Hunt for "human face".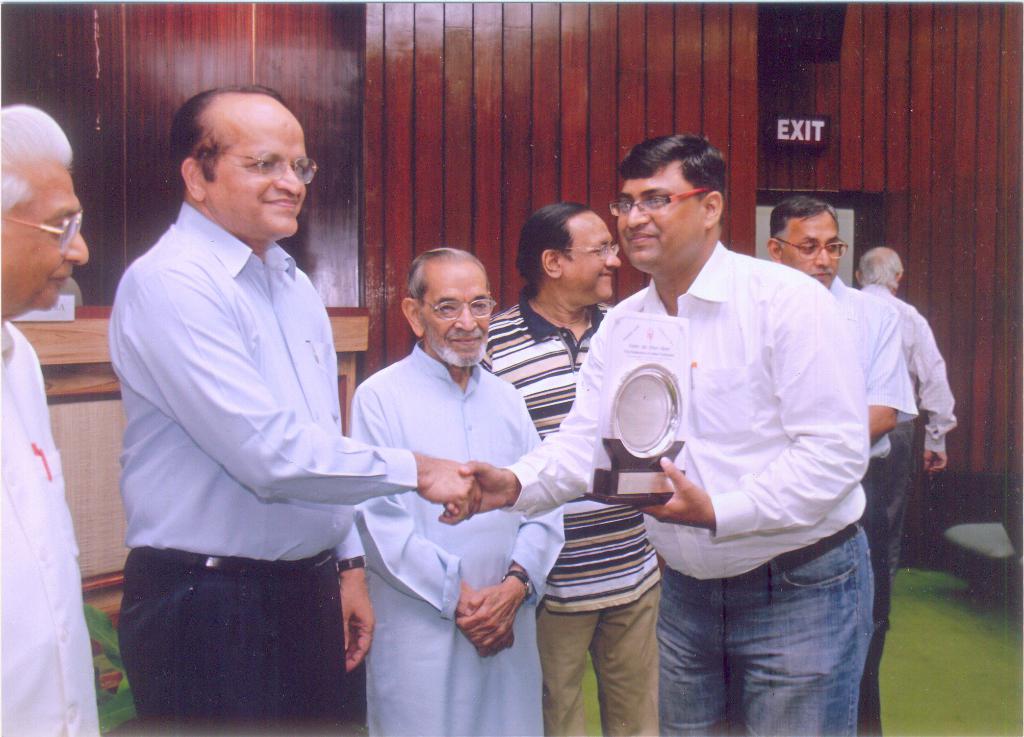
Hunted down at (624,173,699,278).
